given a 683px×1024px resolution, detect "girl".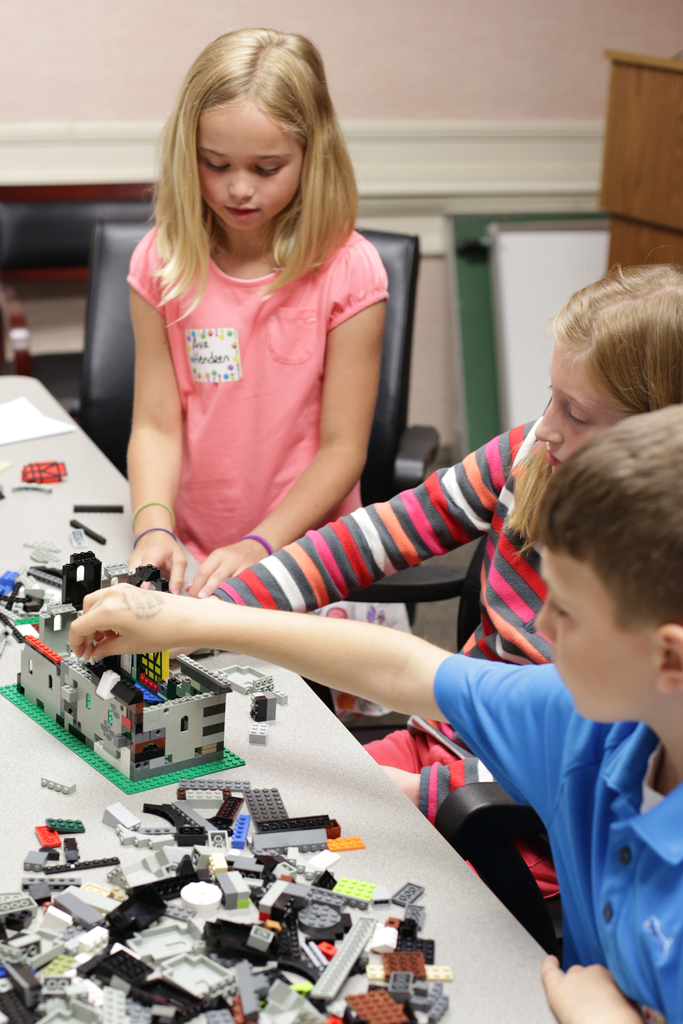
box(196, 262, 682, 911).
